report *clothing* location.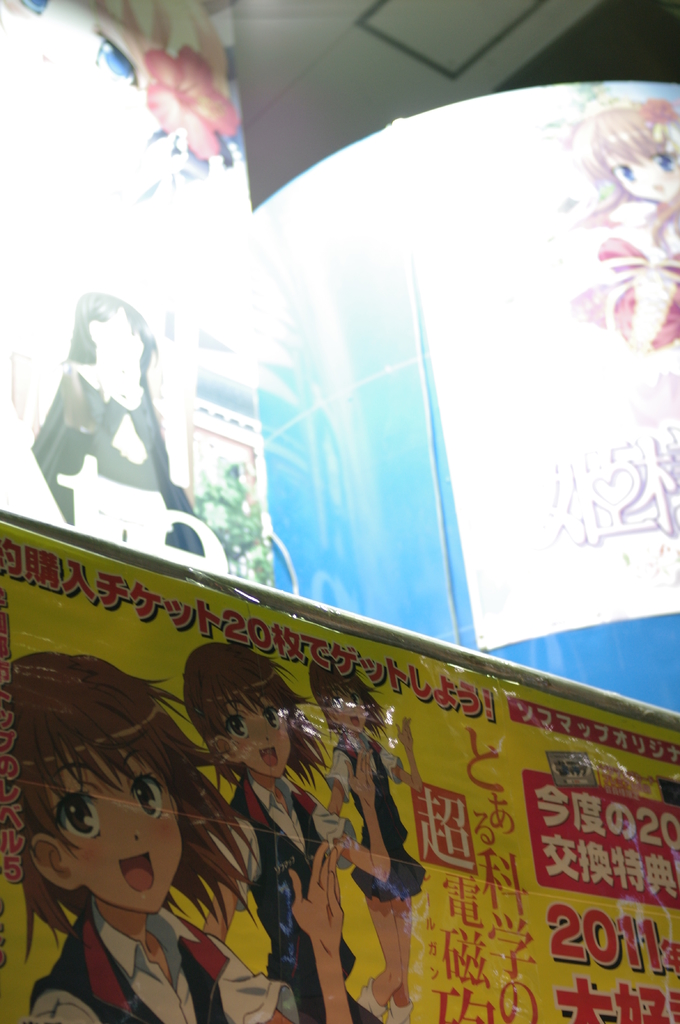
Report: region(218, 772, 383, 1016).
